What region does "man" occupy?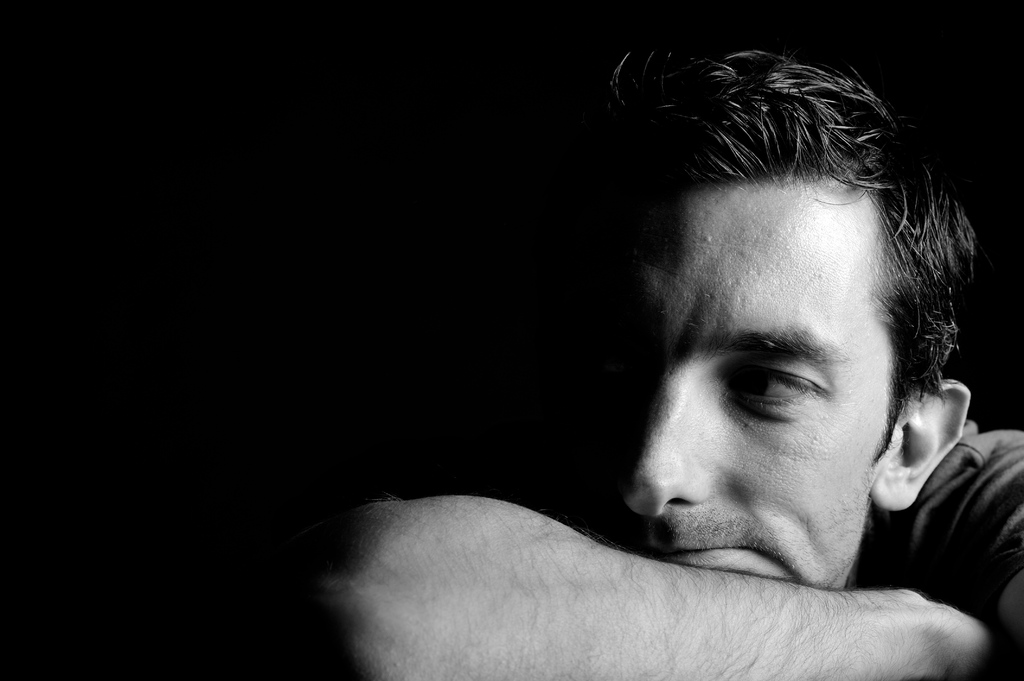
detection(335, 93, 1022, 665).
